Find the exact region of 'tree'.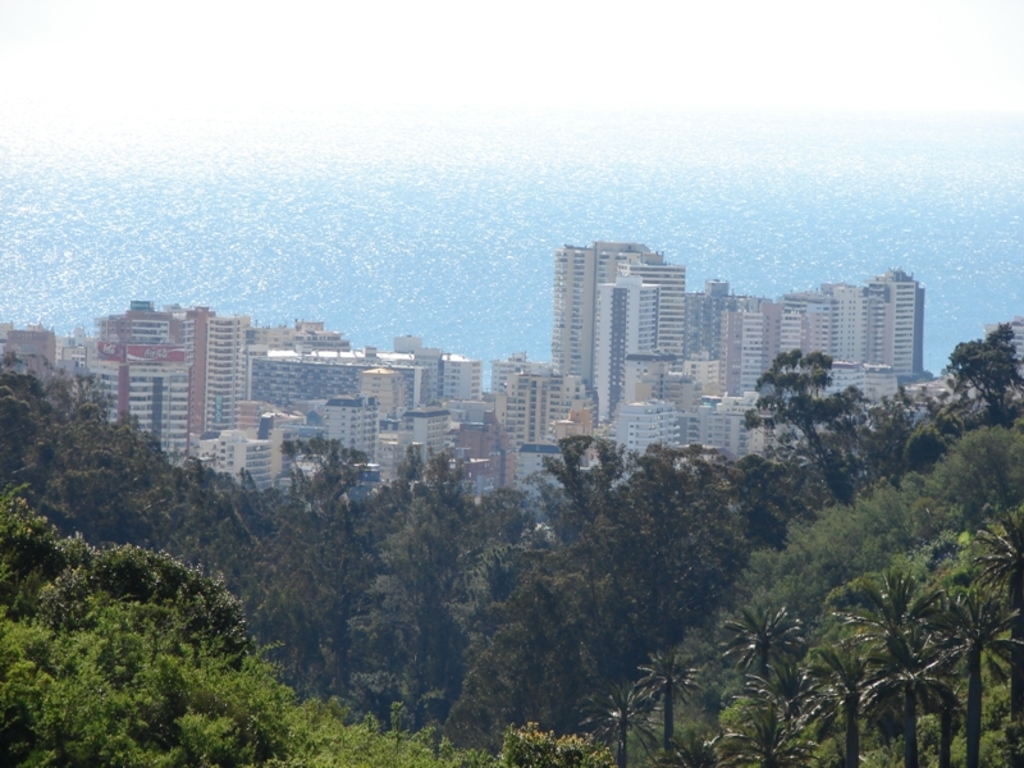
Exact region: 370/495/462/631.
